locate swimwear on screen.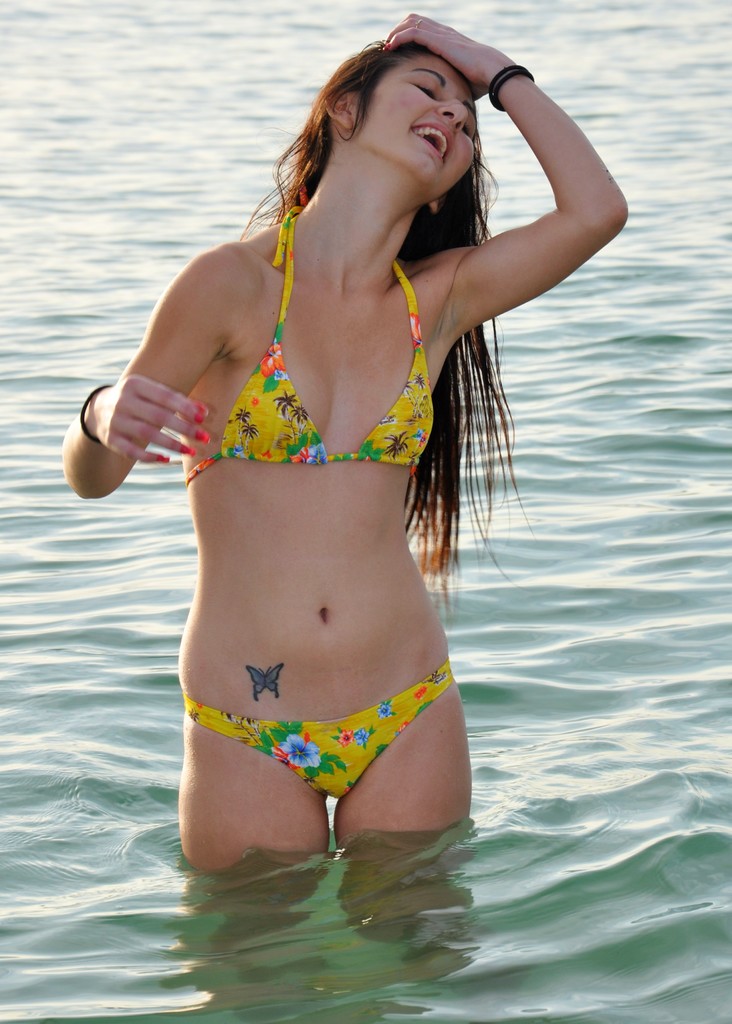
On screen at Rect(184, 200, 440, 491).
